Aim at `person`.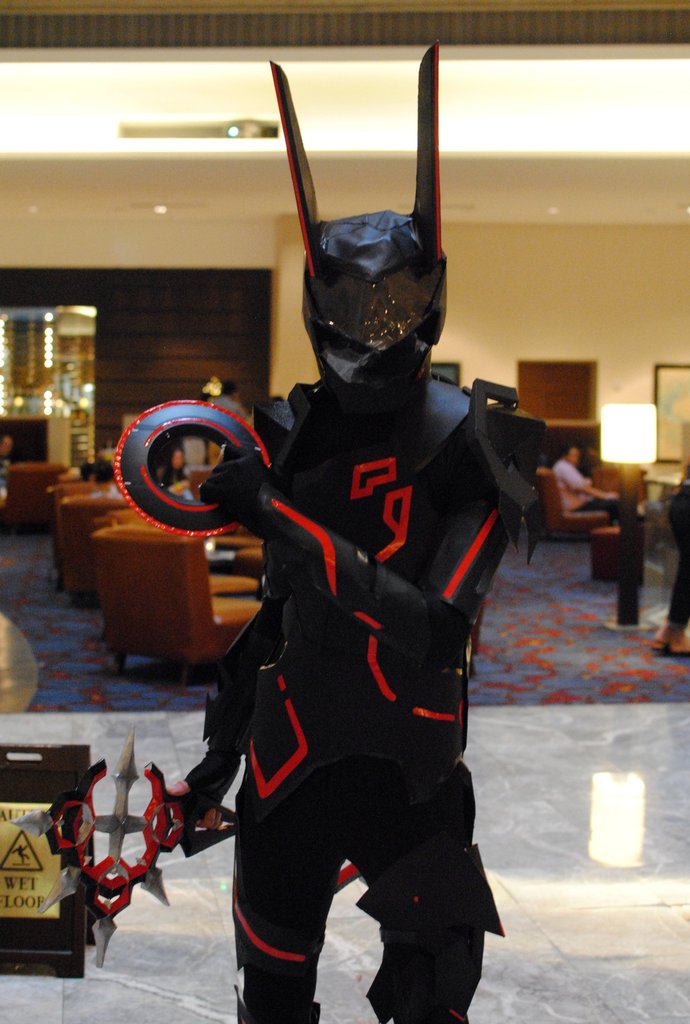
Aimed at 0, 435, 14, 512.
